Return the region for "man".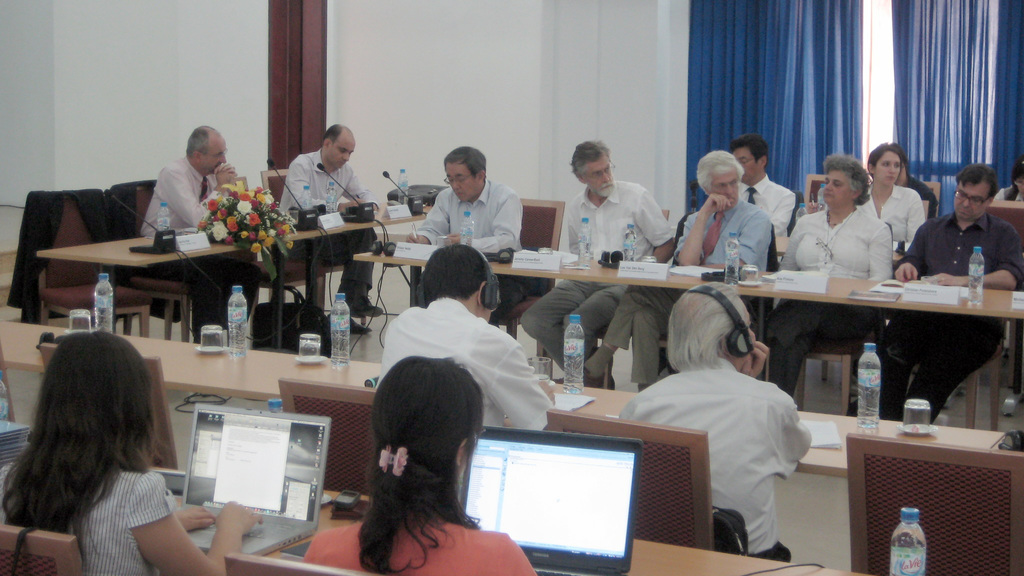
pyautogui.locateOnScreen(137, 124, 264, 343).
